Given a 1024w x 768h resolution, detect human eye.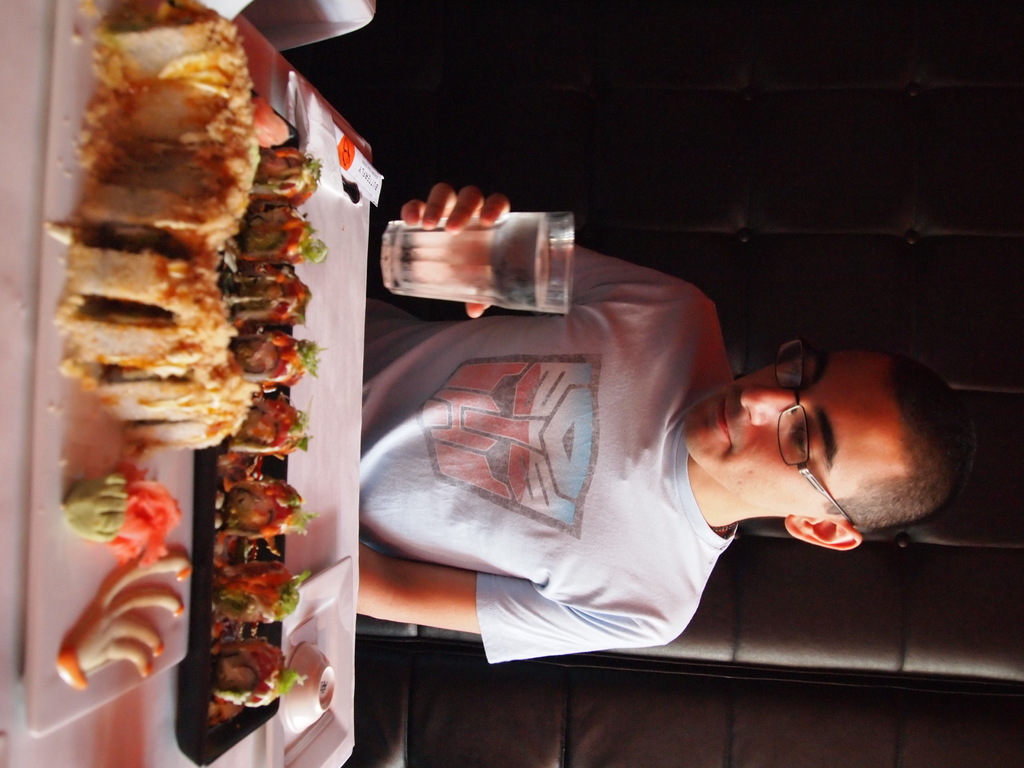
<region>782, 360, 808, 387</region>.
